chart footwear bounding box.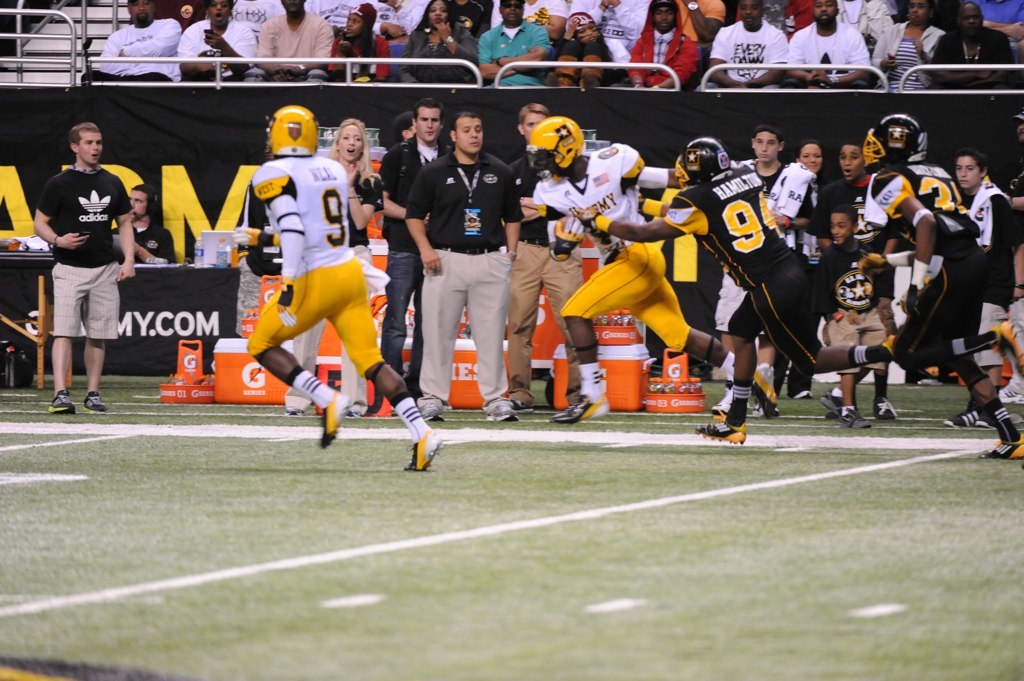
Charted: l=822, t=383, r=842, b=410.
